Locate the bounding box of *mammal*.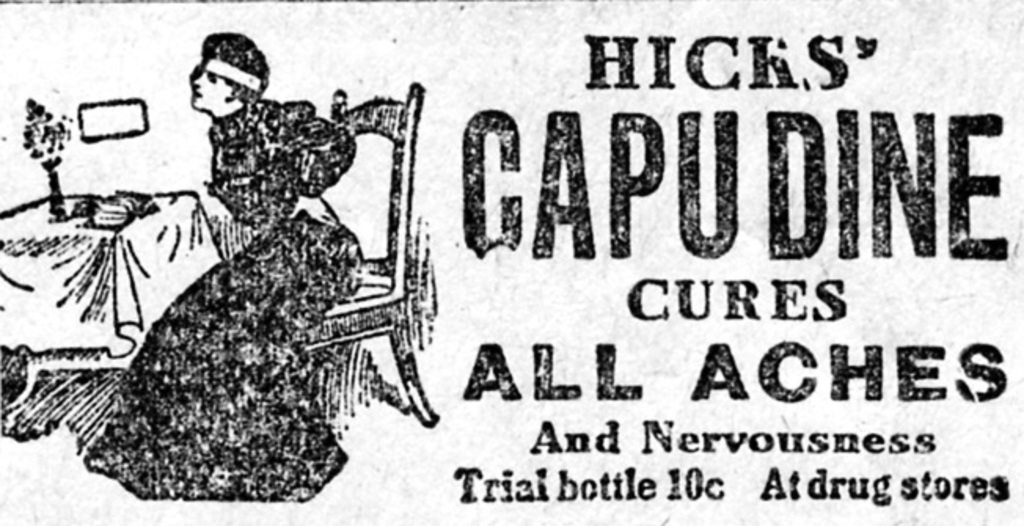
Bounding box: select_region(90, 39, 355, 499).
